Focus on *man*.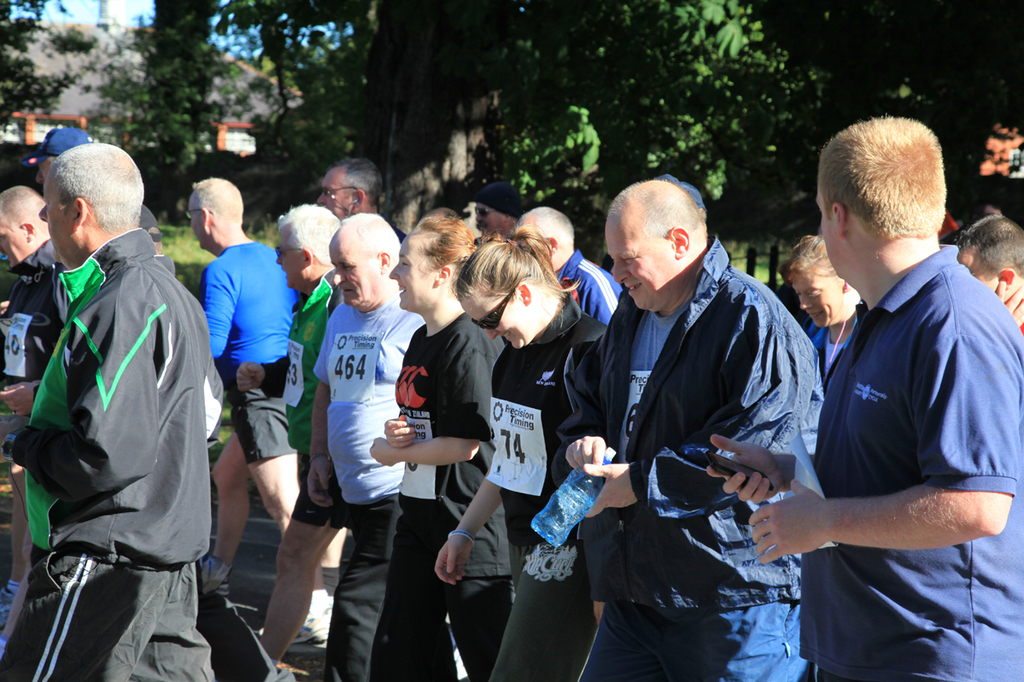
Focused at <box>771,109,1011,664</box>.
